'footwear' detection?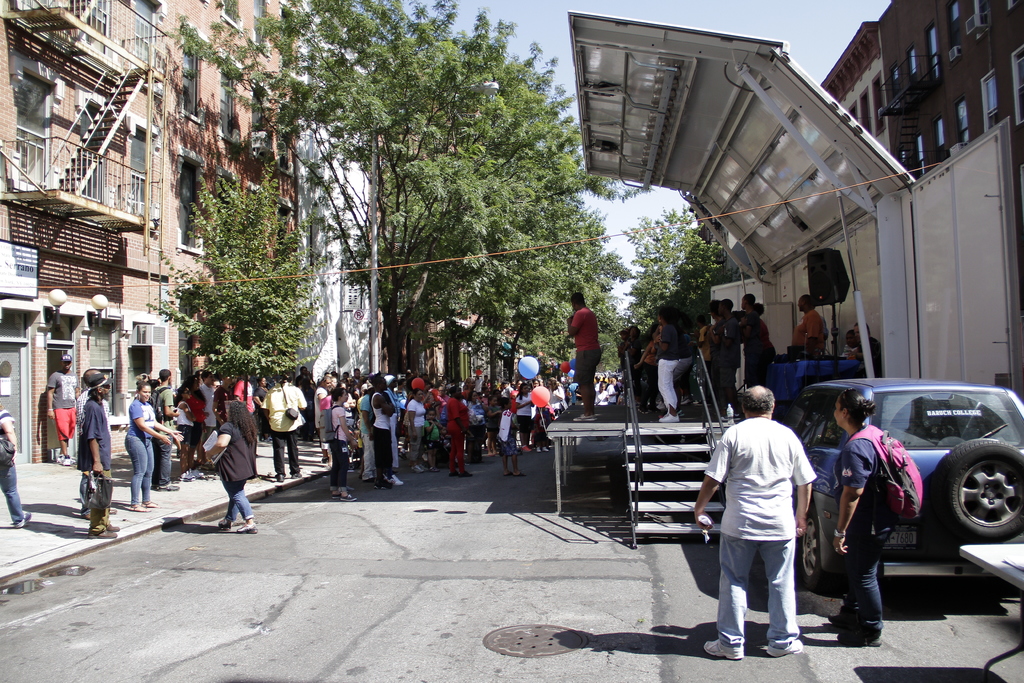
l=387, t=474, r=404, b=486
